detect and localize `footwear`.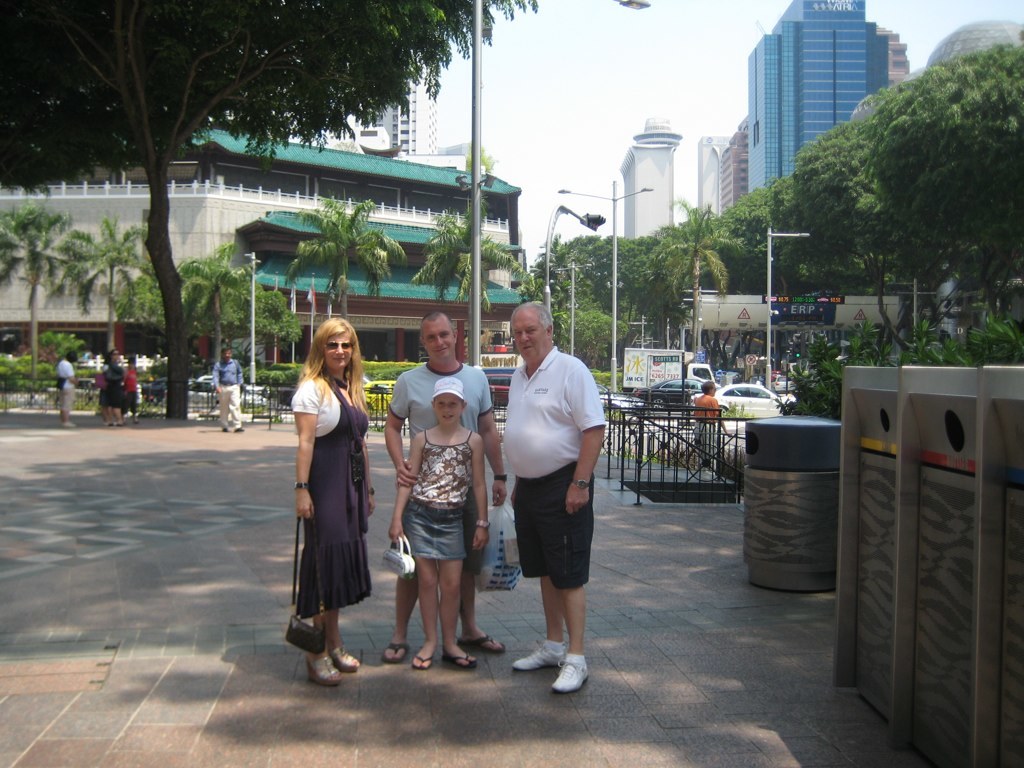
Localized at x1=306 y1=649 x2=345 y2=688.
